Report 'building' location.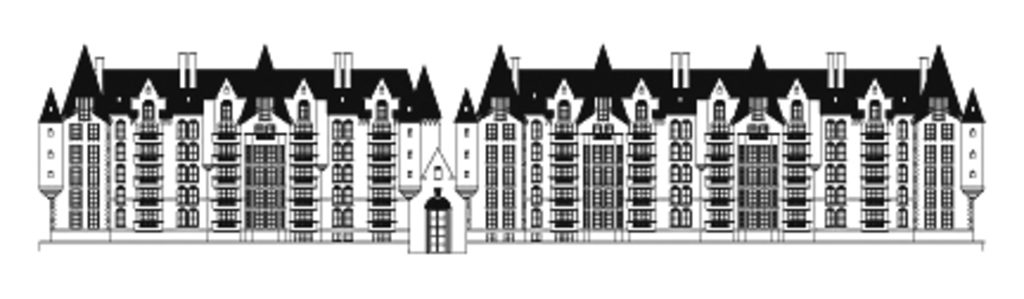
Report: pyautogui.locateOnScreen(38, 45, 993, 249).
